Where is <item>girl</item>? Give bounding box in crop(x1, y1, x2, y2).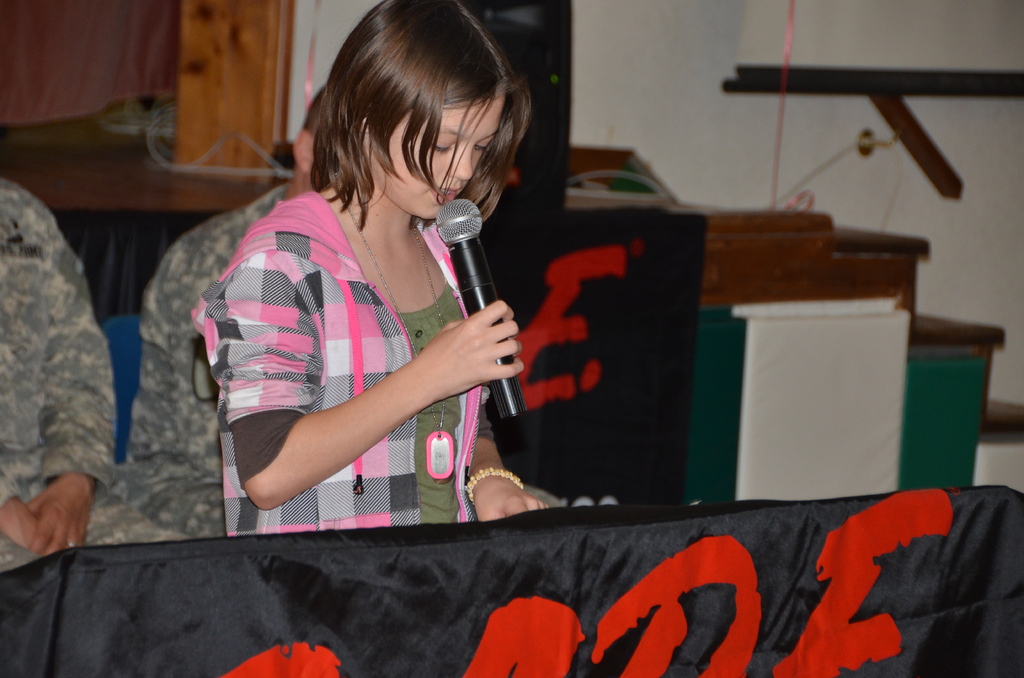
crop(188, 3, 552, 537).
